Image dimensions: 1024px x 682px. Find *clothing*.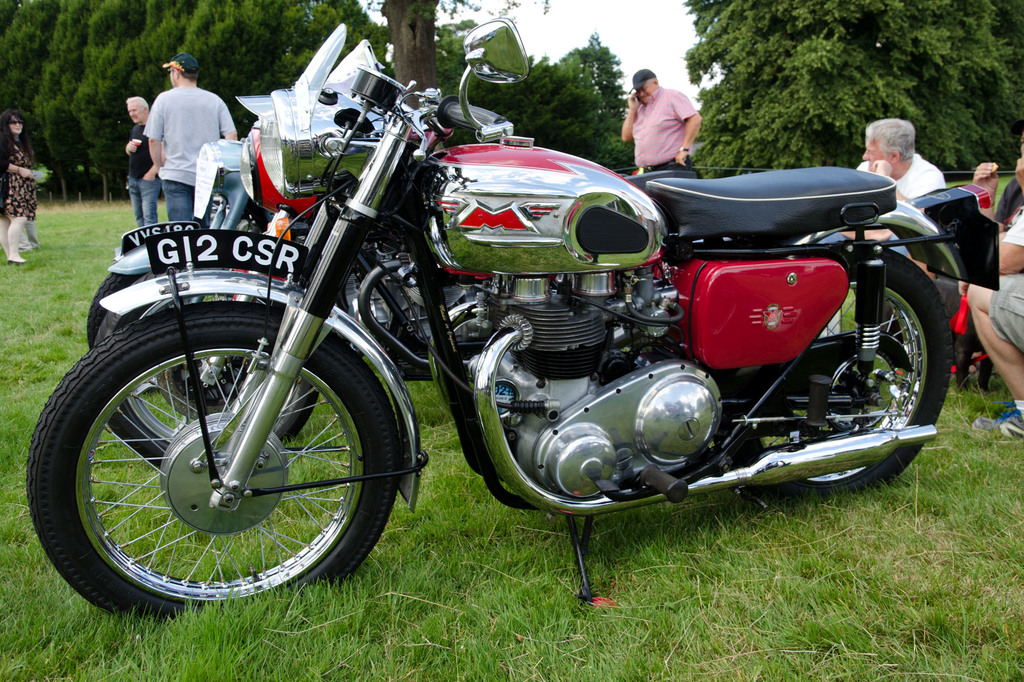
[x1=627, y1=88, x2=700, y2=177].
